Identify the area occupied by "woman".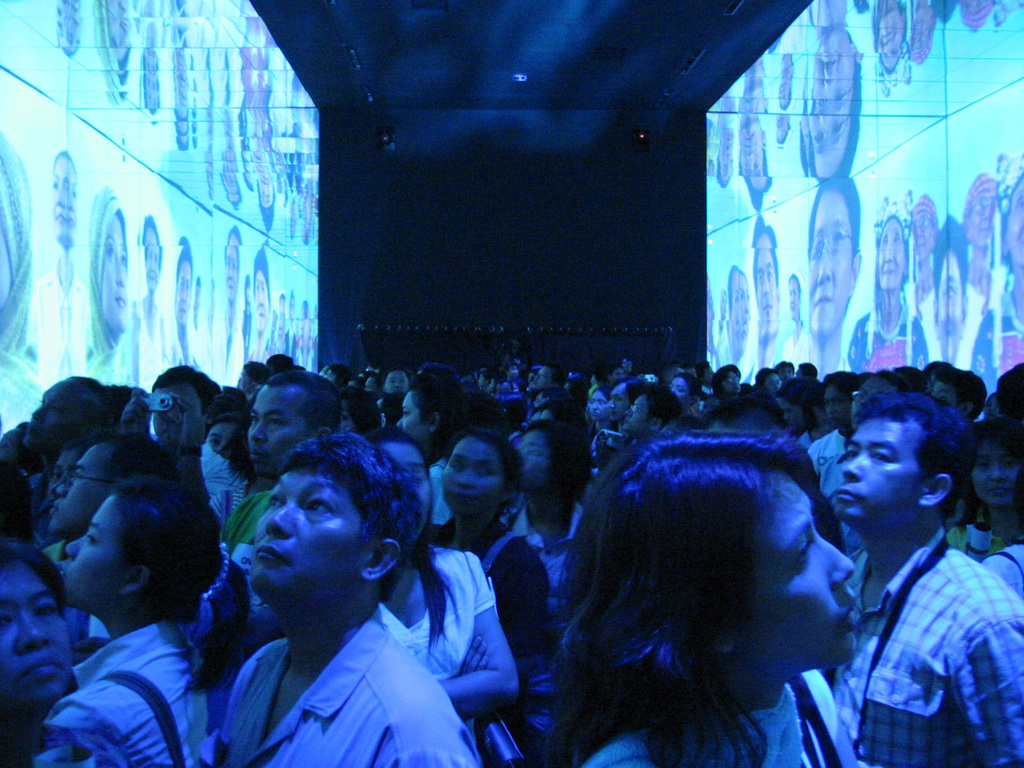
Area: left=95, top=0, right=129, bottom=102.
